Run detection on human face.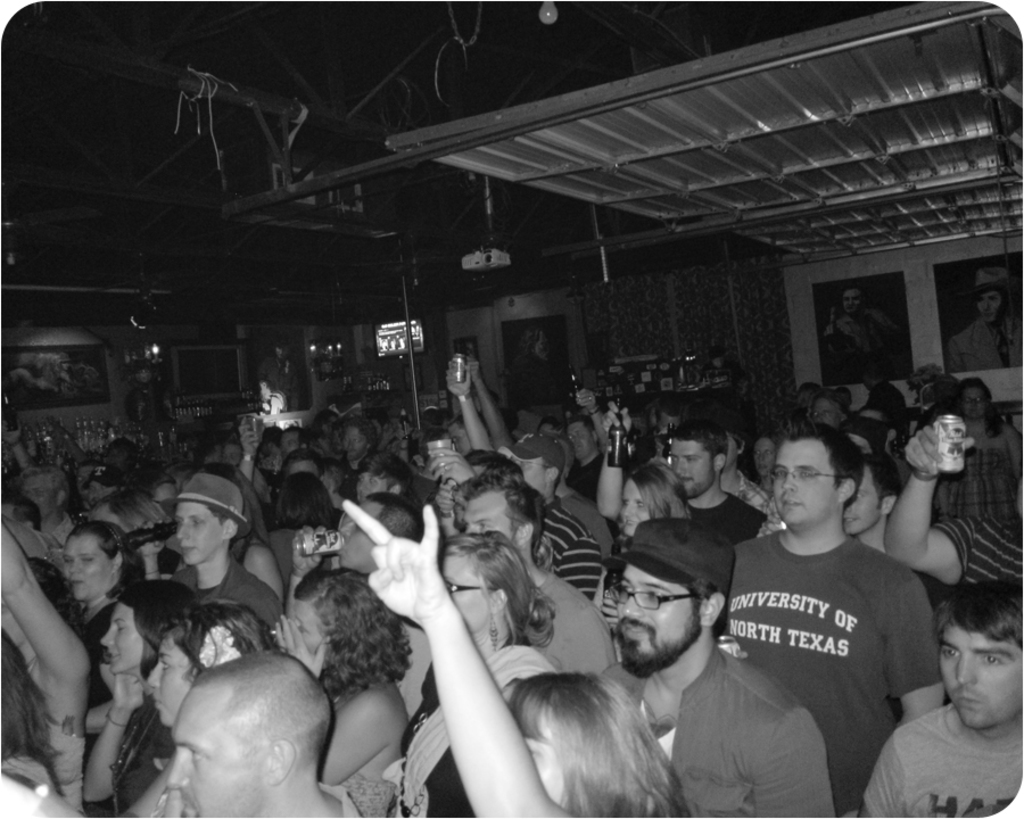
Result: left=849, top=433, right=874, bottom=455.
